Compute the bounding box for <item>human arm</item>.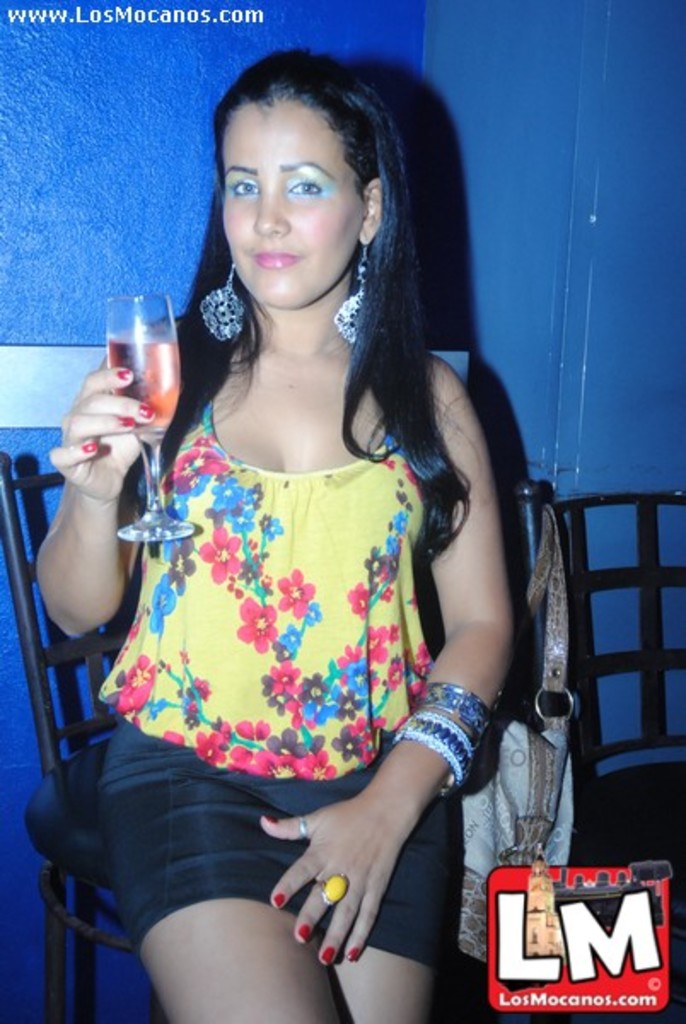
locate(251, 348, 519, 964).
